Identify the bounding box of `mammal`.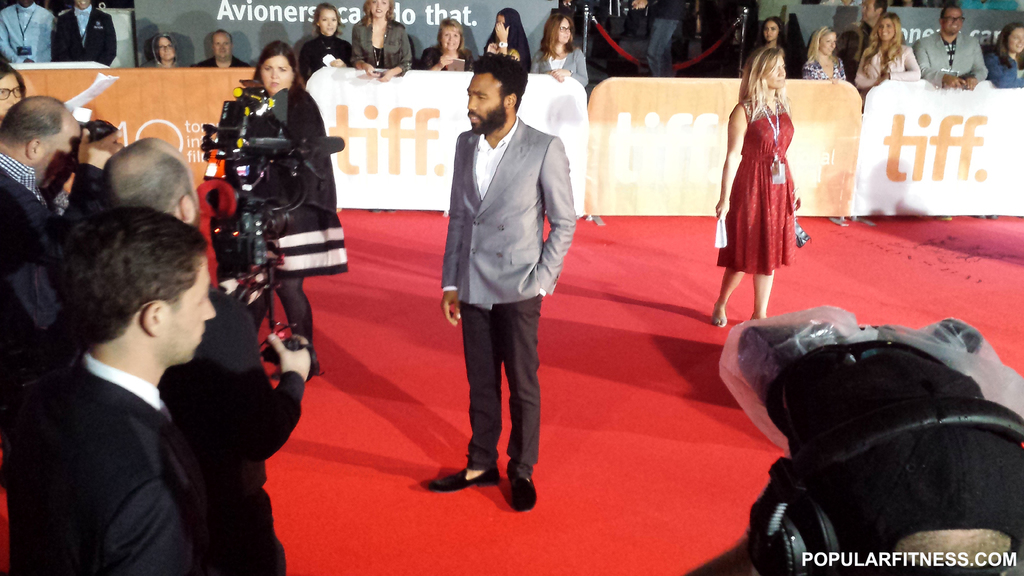
BBox(307, 1, 356, 83).
